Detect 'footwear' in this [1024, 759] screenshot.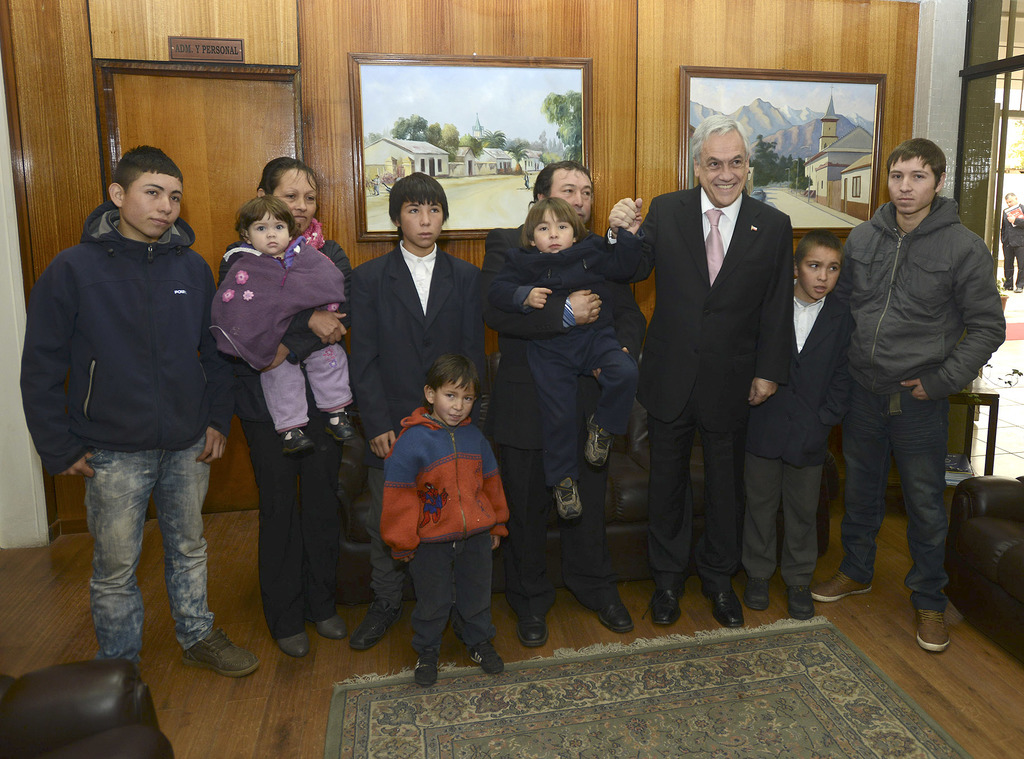
Detection: <region>184, 622, 264, 680</region>.
